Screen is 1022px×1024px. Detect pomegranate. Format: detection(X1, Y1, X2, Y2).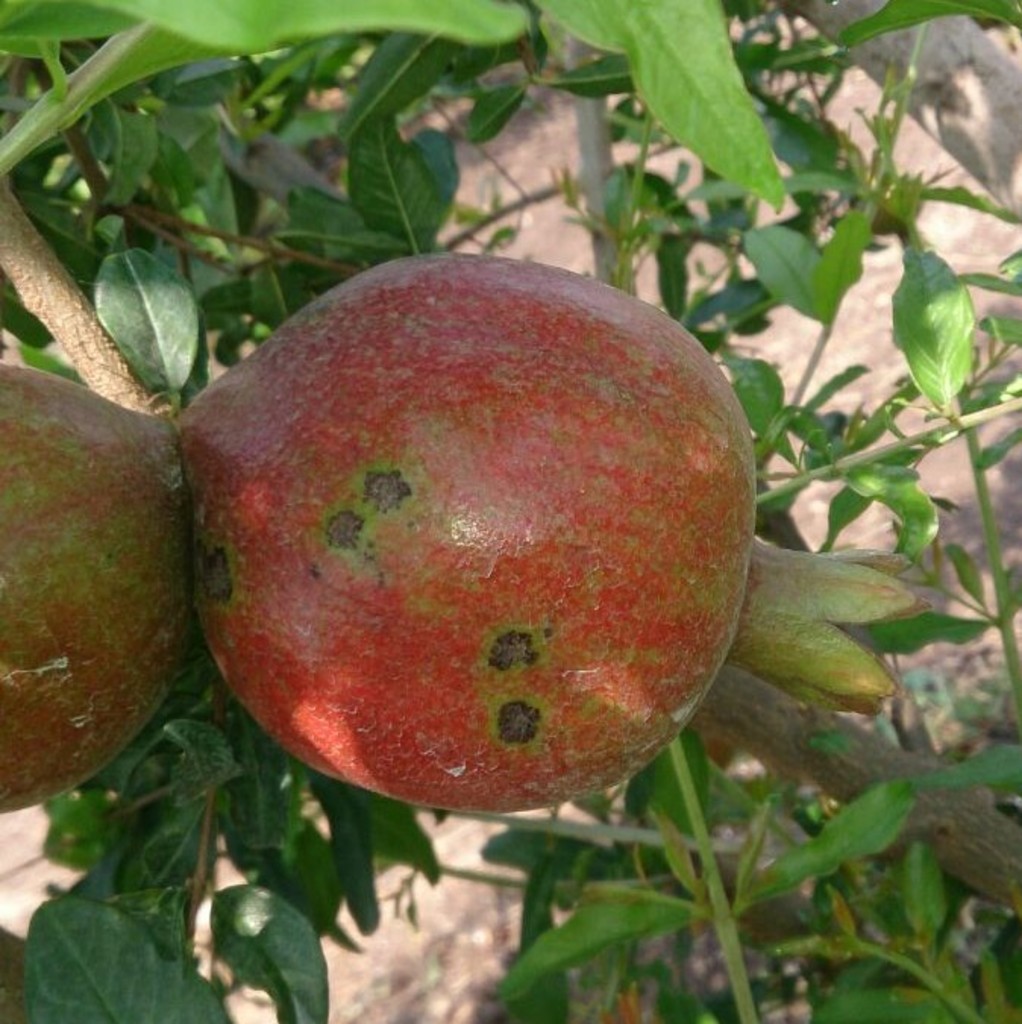
detection(177, 249, 922, 819).
